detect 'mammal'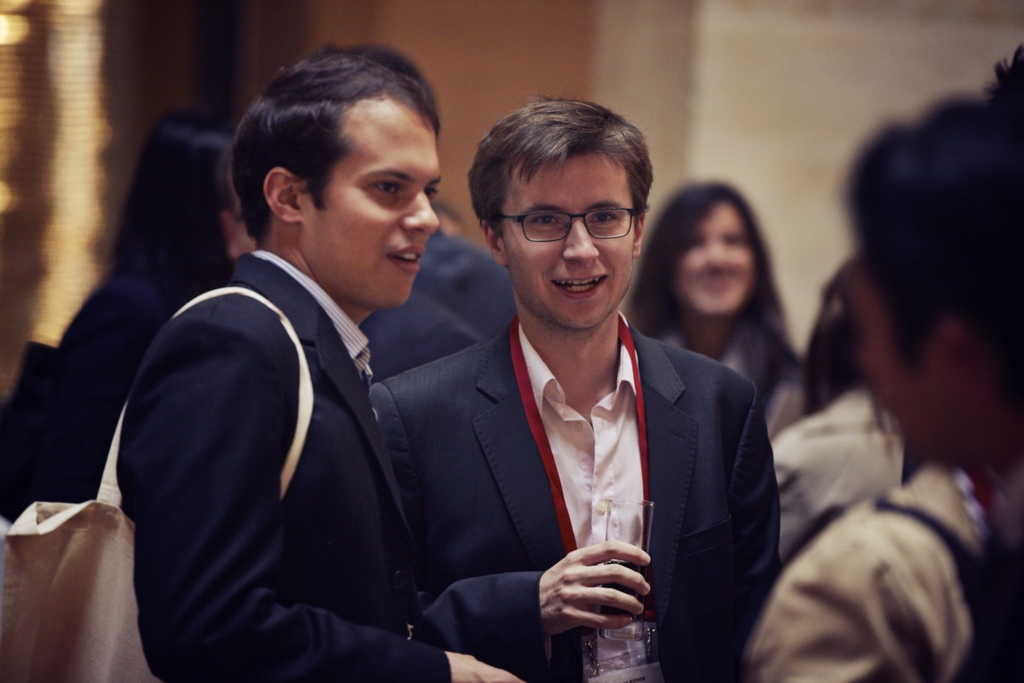
[58, 106, 243, 483]
